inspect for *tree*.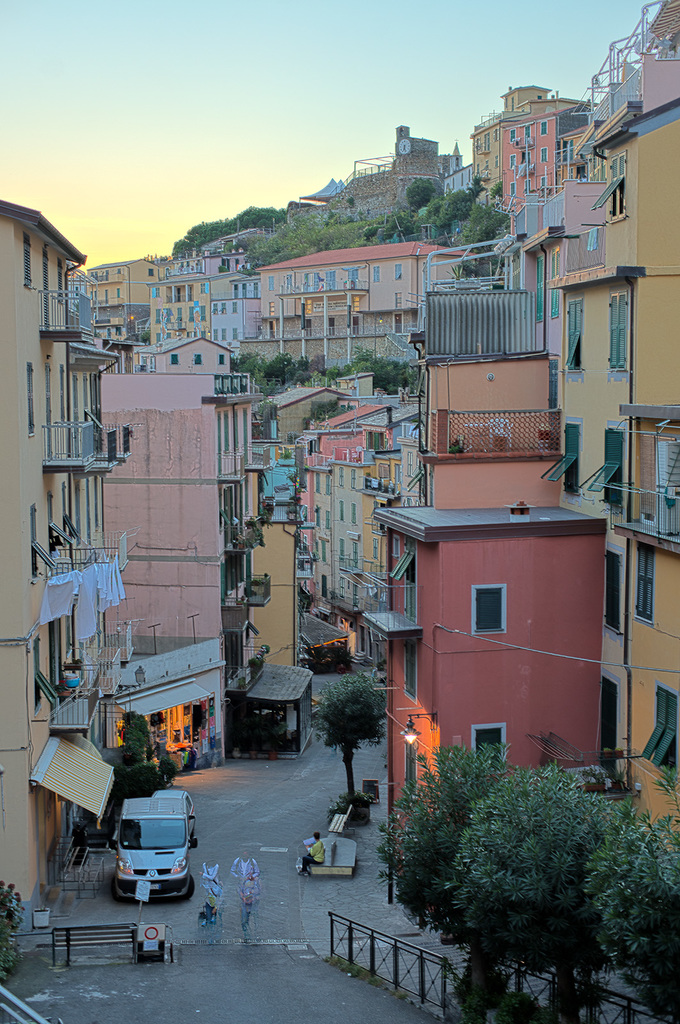
Inspection: box(379, 735, 512, 945).
